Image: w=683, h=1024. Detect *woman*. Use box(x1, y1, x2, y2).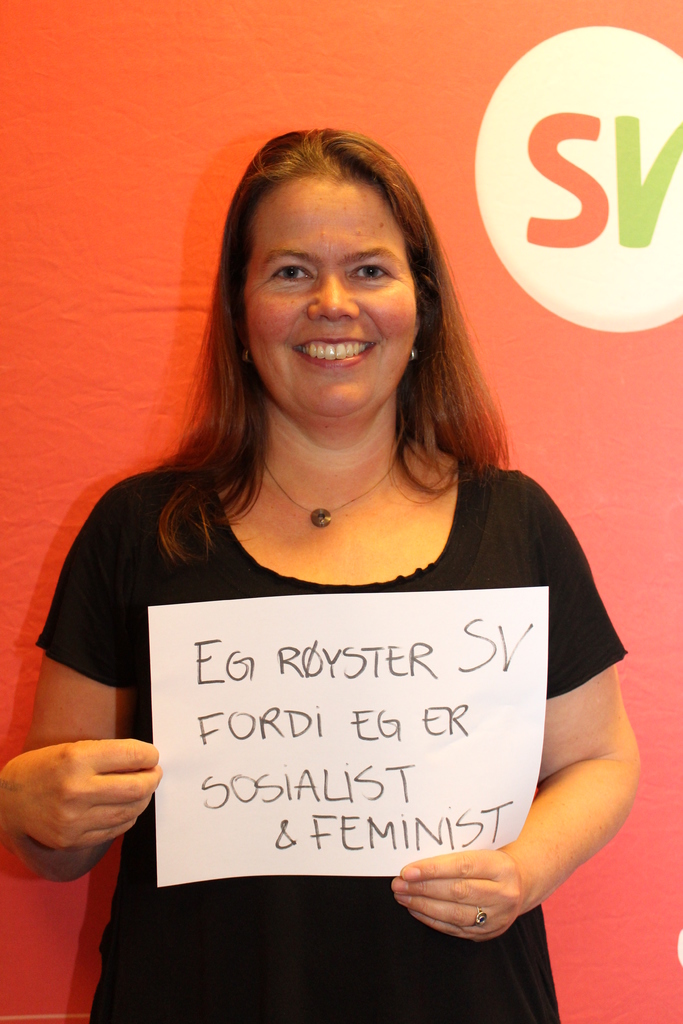
box(35, 95, 616, 987).
